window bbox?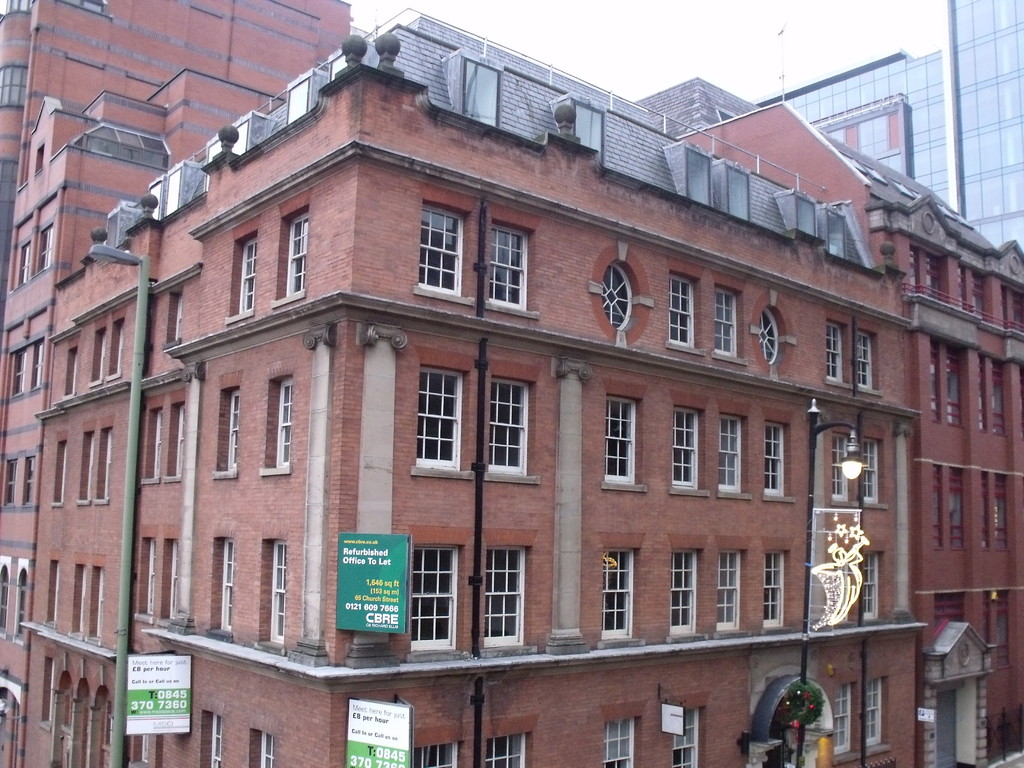
bbox=[710, 536, 751, 636]
